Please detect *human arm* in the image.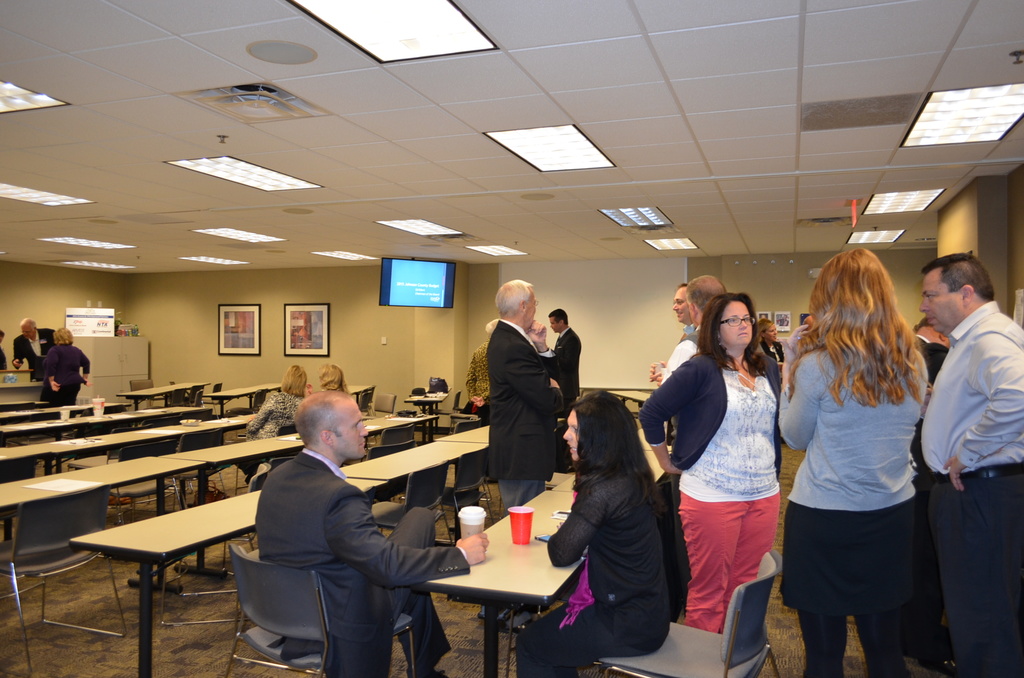
bbox(960, 328, 1023, 486).
